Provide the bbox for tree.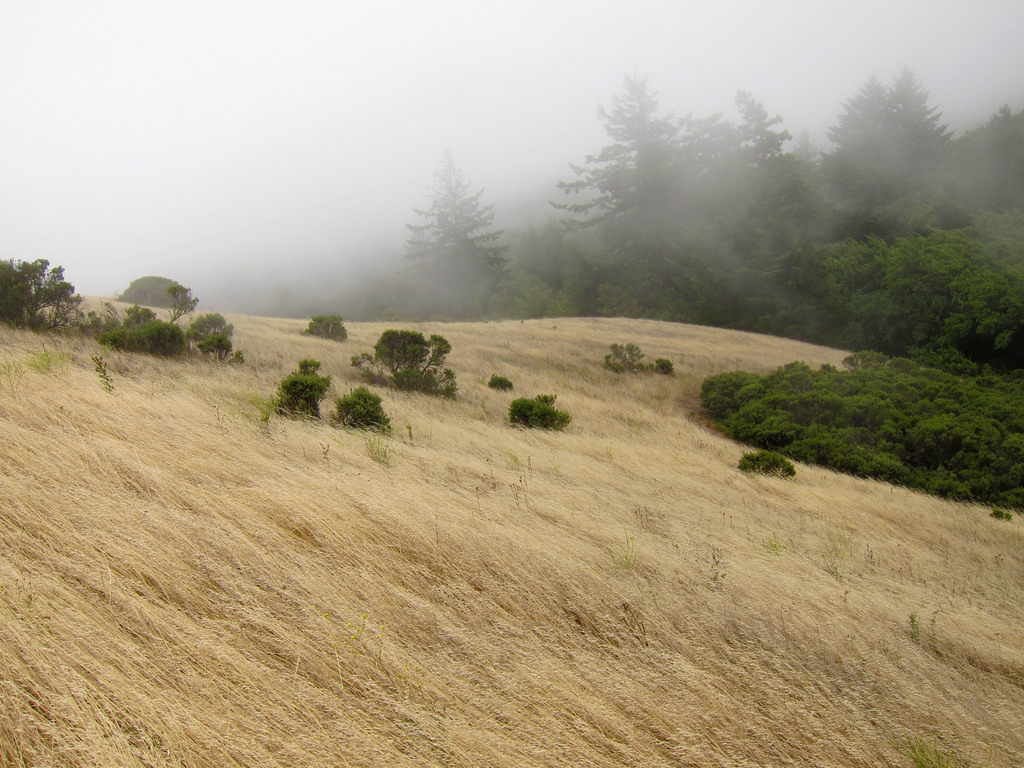
555/67/799/342.
